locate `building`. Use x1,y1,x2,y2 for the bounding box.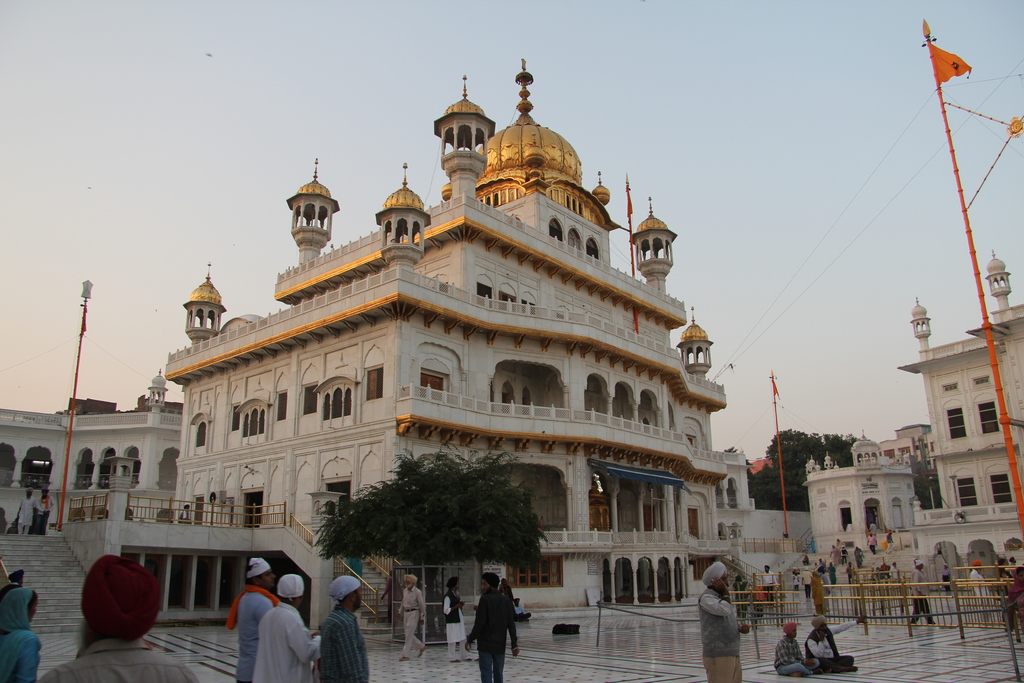
902,250,1023,524.
